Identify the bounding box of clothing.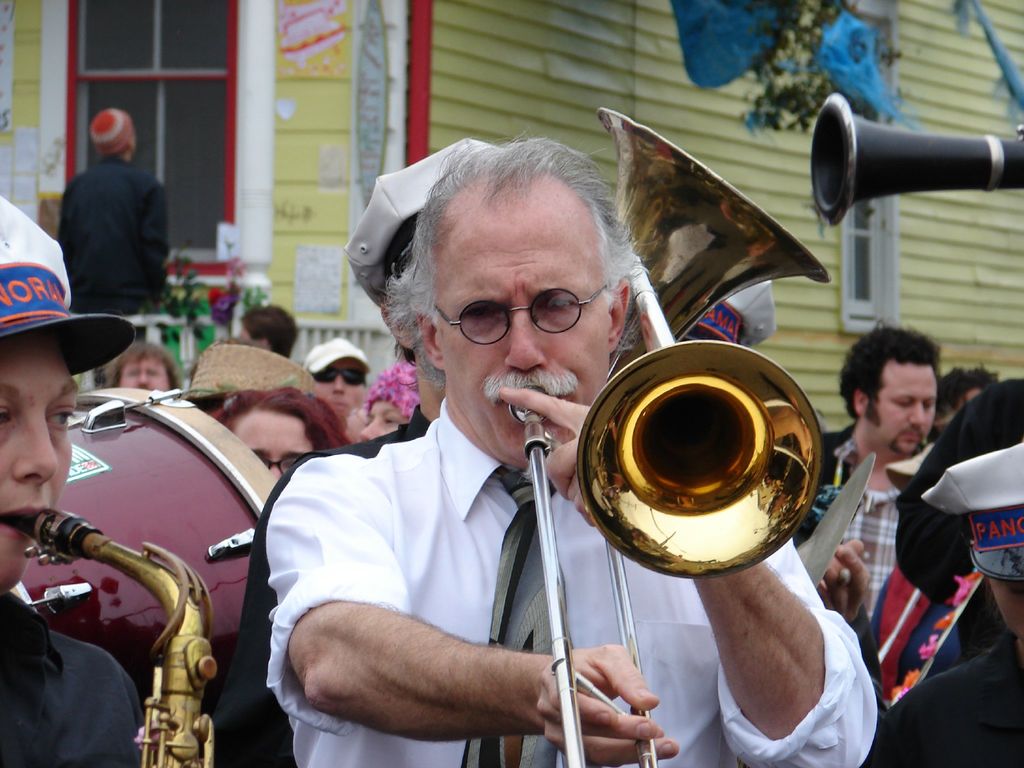
[x1=813, y1=417, x2=926, y2=696].
